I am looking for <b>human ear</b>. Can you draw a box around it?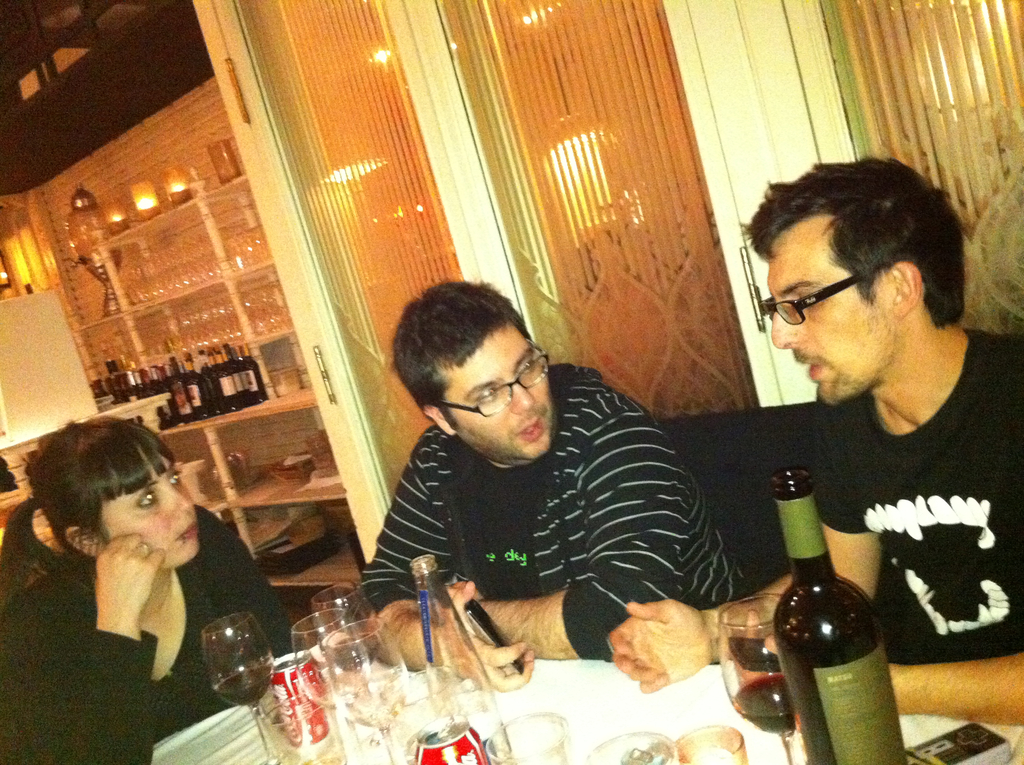
Sure, the bounding box is box=[65, 524, 102, 557].
